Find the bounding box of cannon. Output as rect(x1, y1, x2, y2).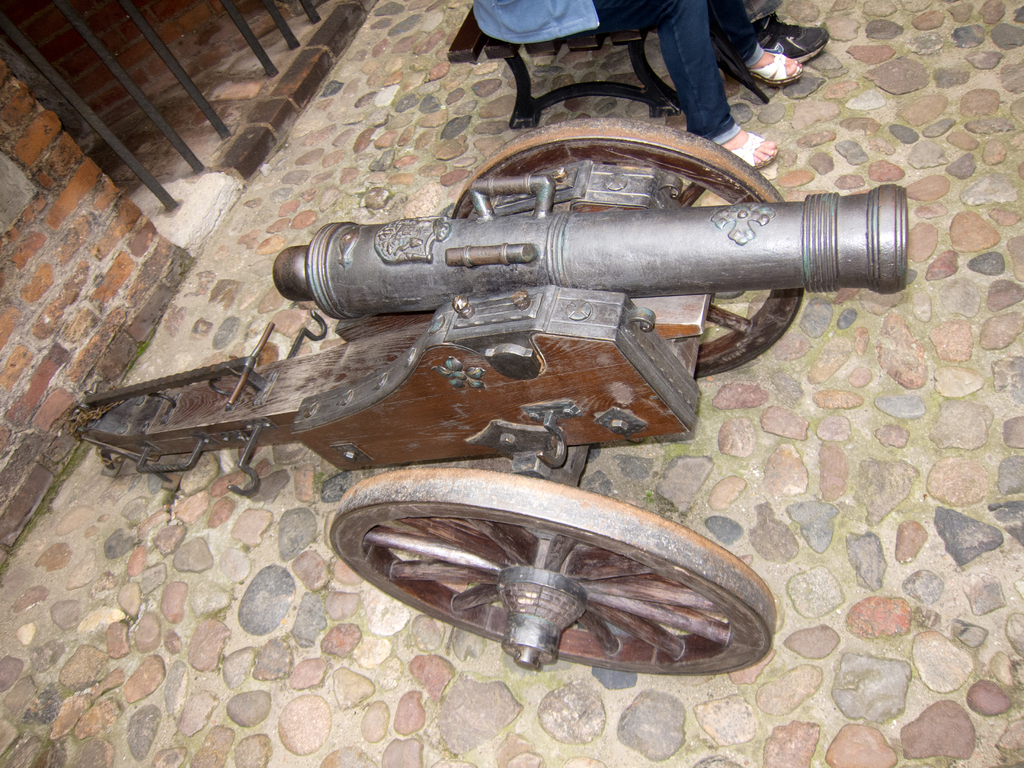
rect(58, 108, 916, 685).
